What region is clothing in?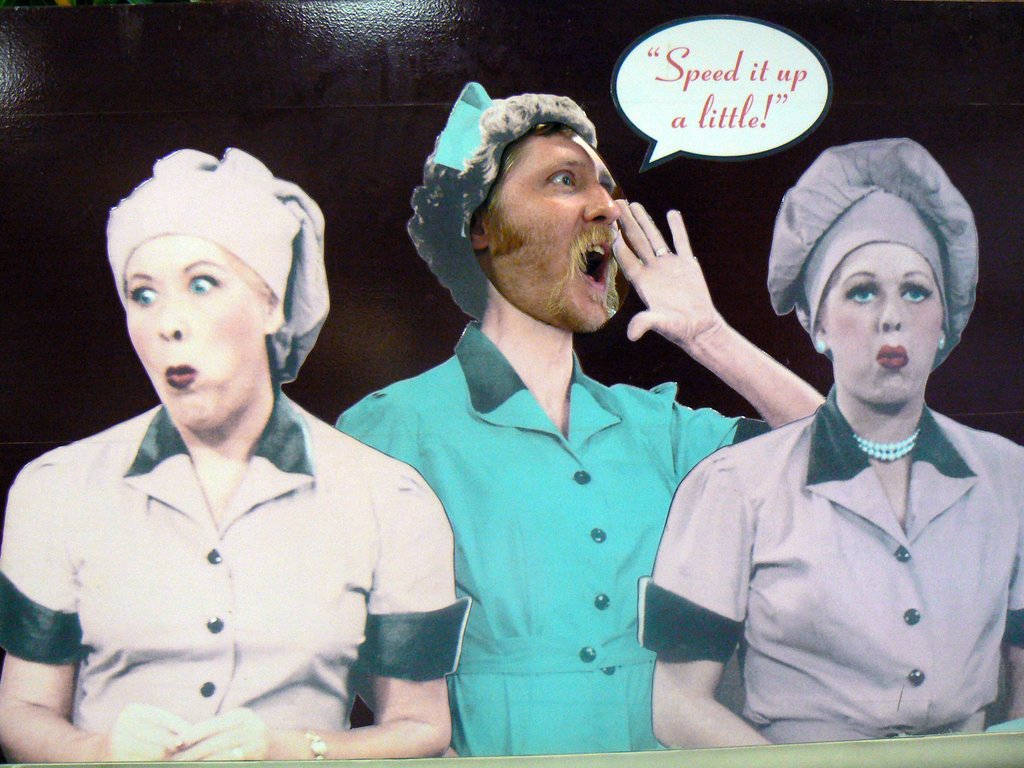
[332,318,774,760].
